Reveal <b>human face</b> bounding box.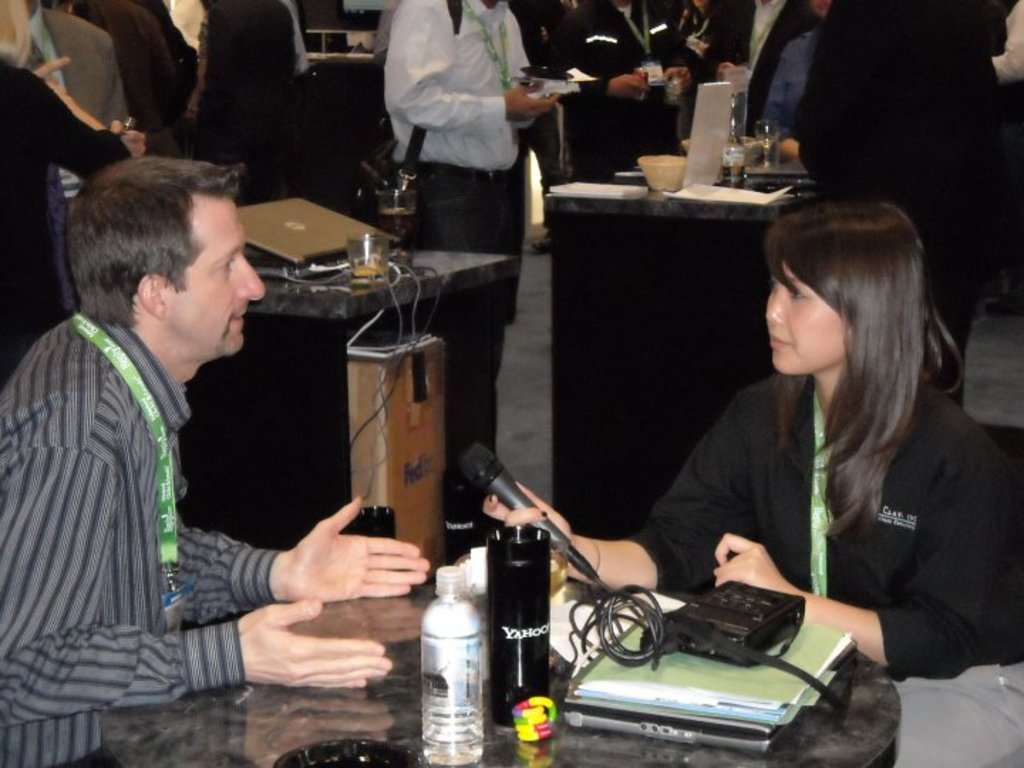
Revealed: Rect(765, 263, 848, 377).
